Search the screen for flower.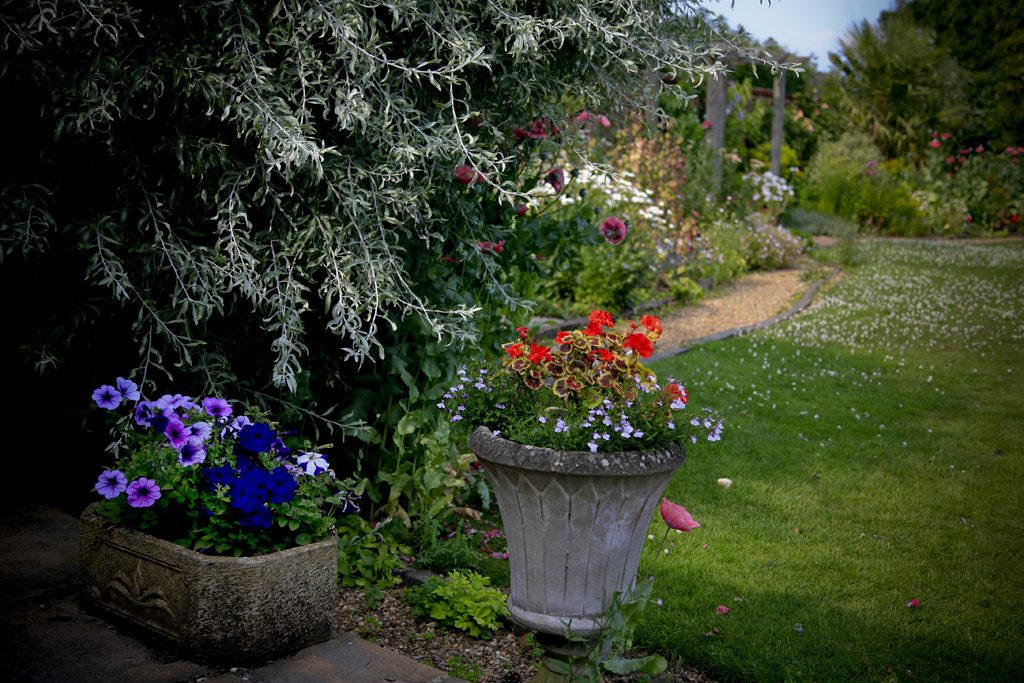
Found at detection(702, 119, 714, 129).
